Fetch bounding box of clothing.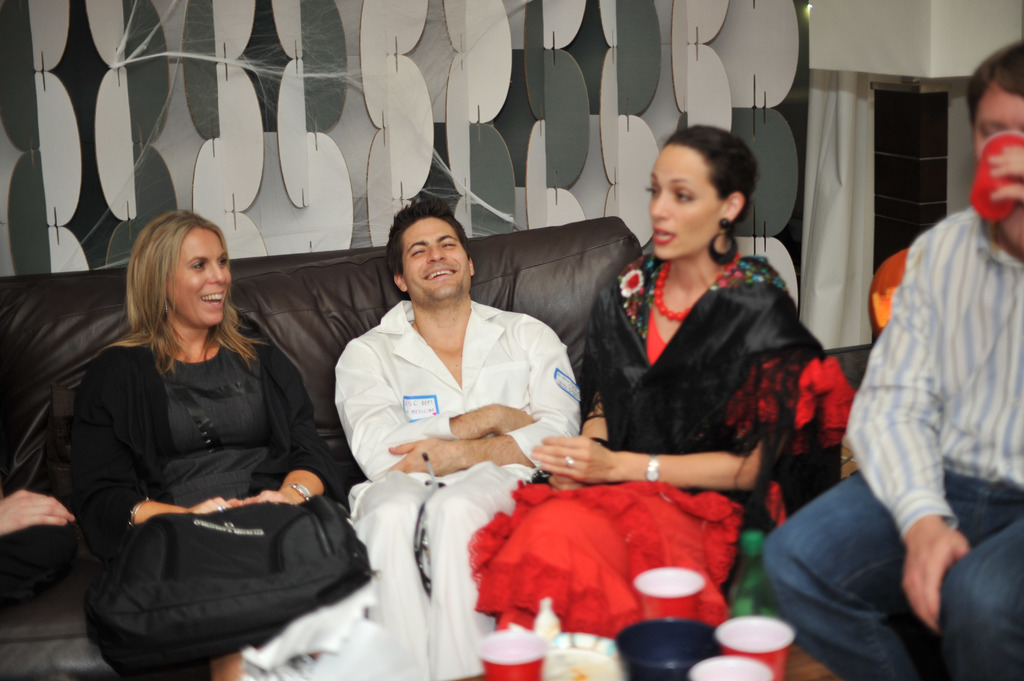
Bbox: [823, 154, 1021, 660].
